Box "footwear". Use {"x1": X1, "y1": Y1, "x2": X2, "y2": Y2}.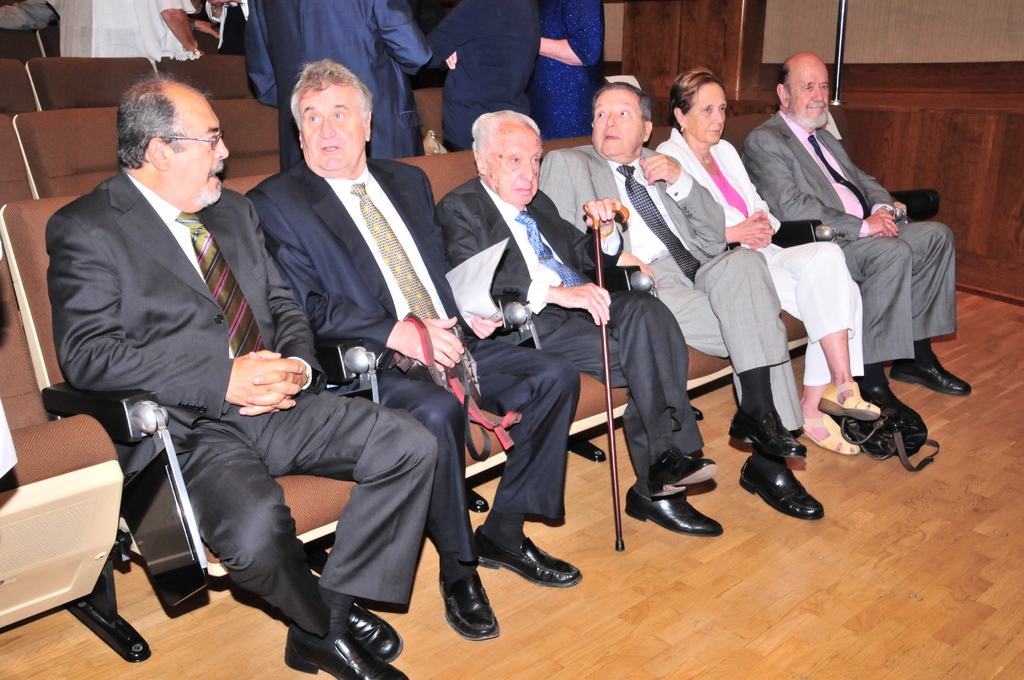
{"x1": 341, "y1": 597, "x2": 408, "y2": 661}.
